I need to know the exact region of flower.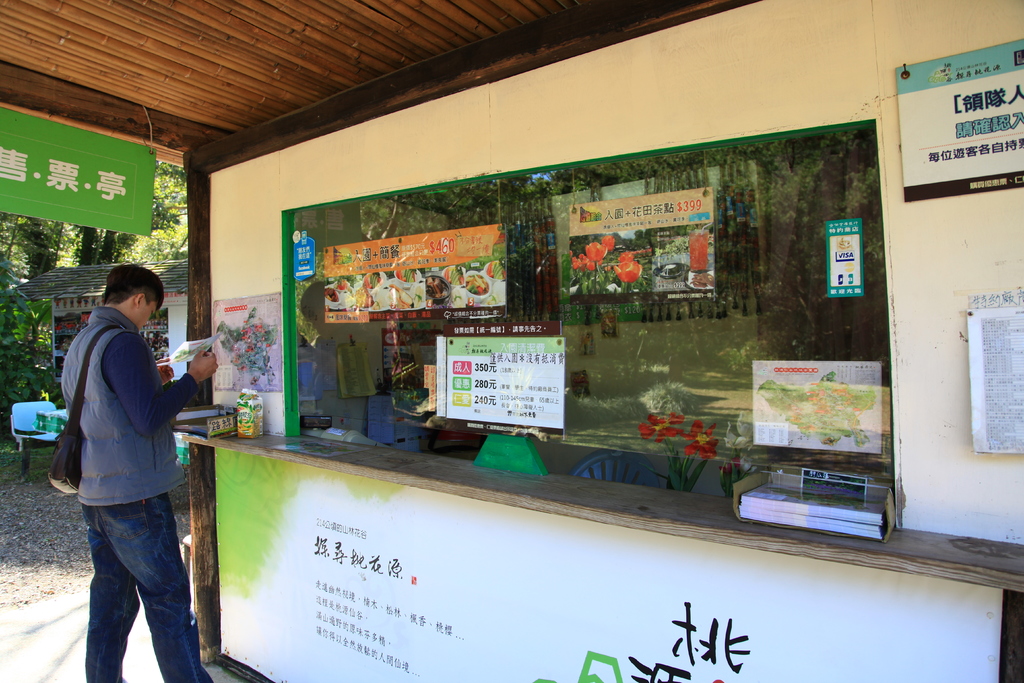
Region: box=[614, 257, 643, 283].
